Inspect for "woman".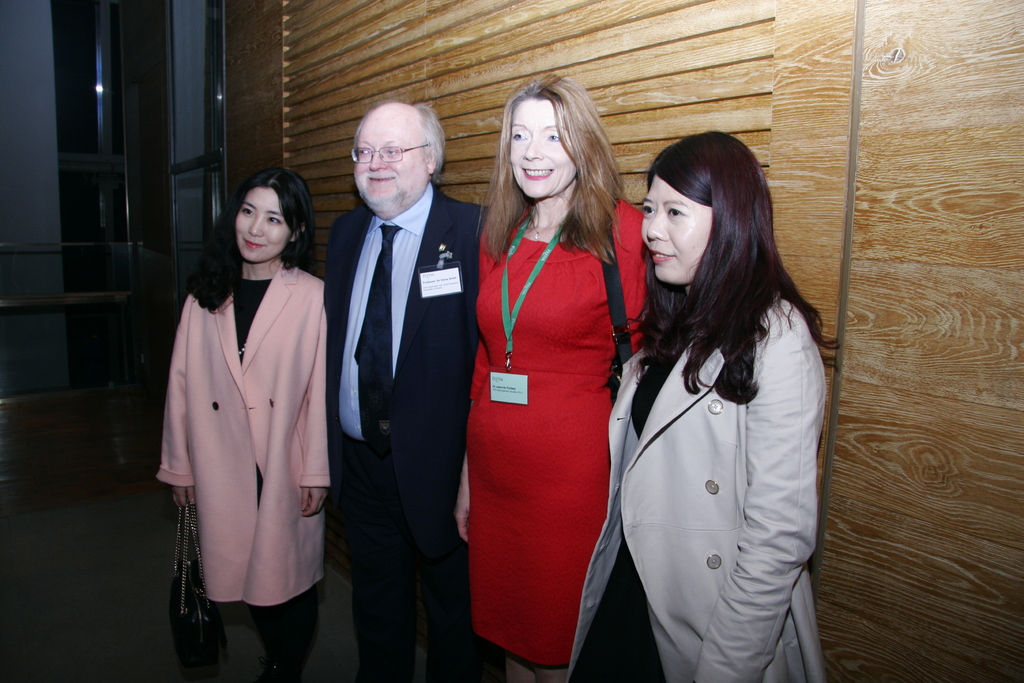
Inspection: (left=564, top=120, right=829, bottom=682).
